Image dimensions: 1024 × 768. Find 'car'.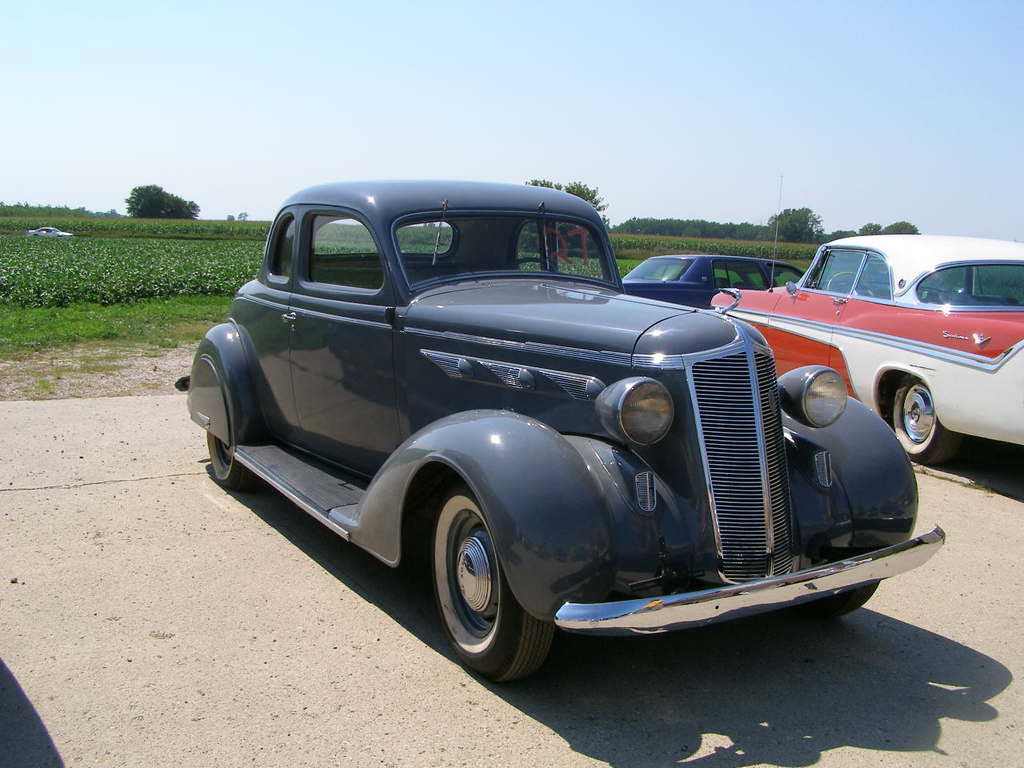
rect(710, 234, 1023, 466).
